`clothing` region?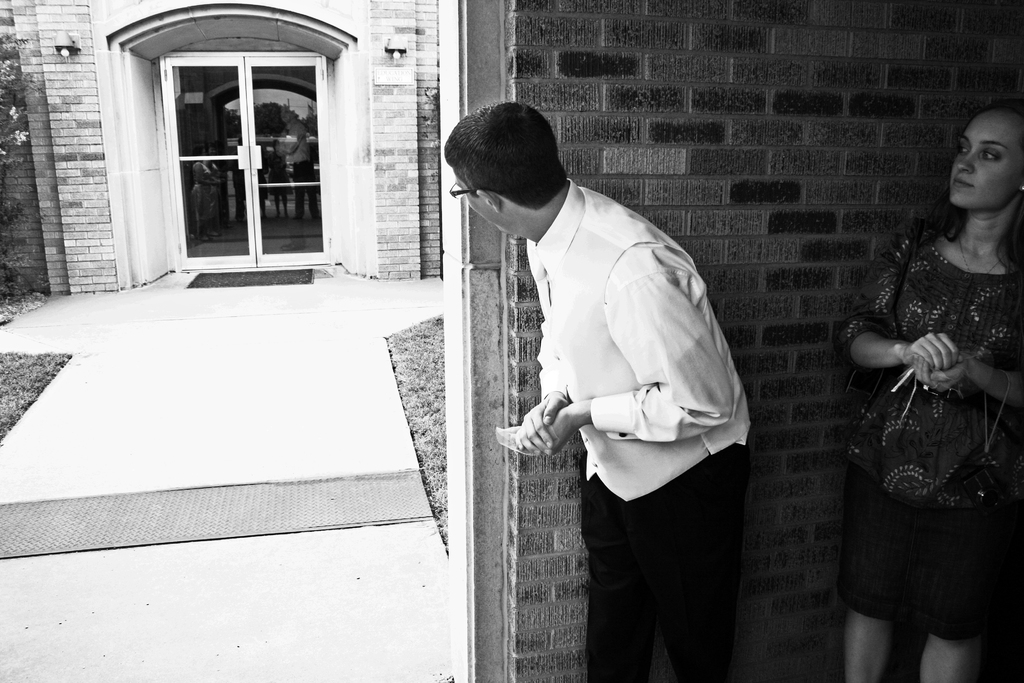
rect(518, 181, 758, 682)
